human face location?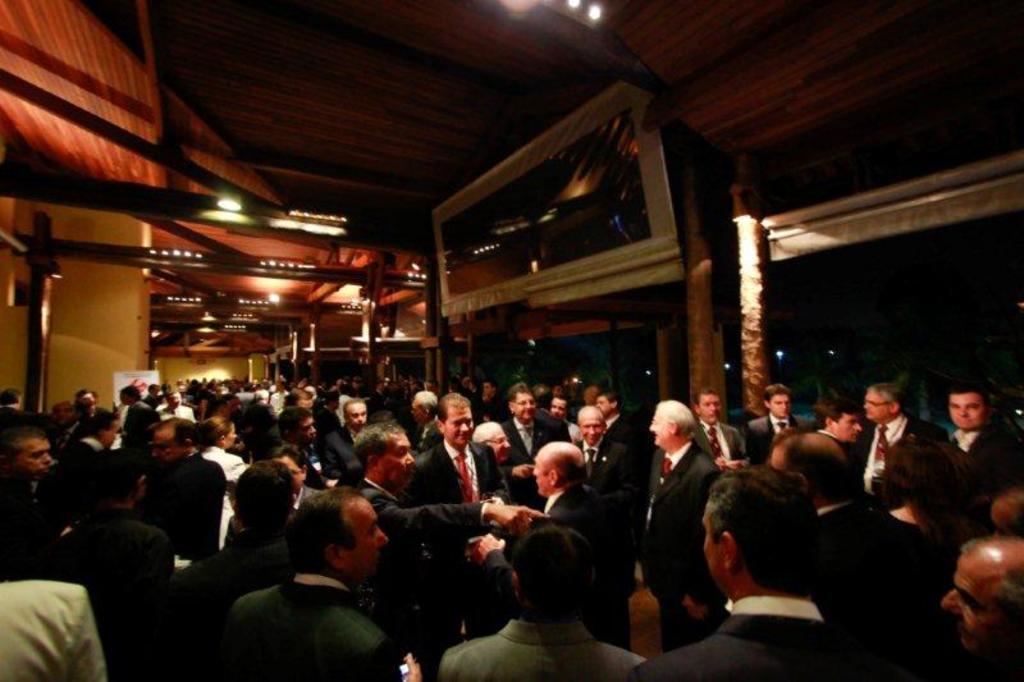
[x1=517, y1=392, x2=532, y2=417]
